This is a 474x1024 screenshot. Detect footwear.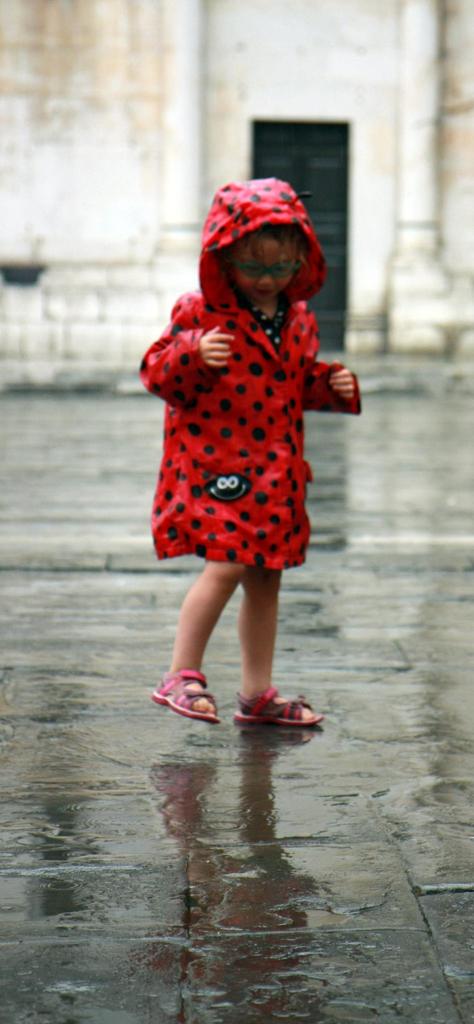
region(148, 668, 230, 722).
